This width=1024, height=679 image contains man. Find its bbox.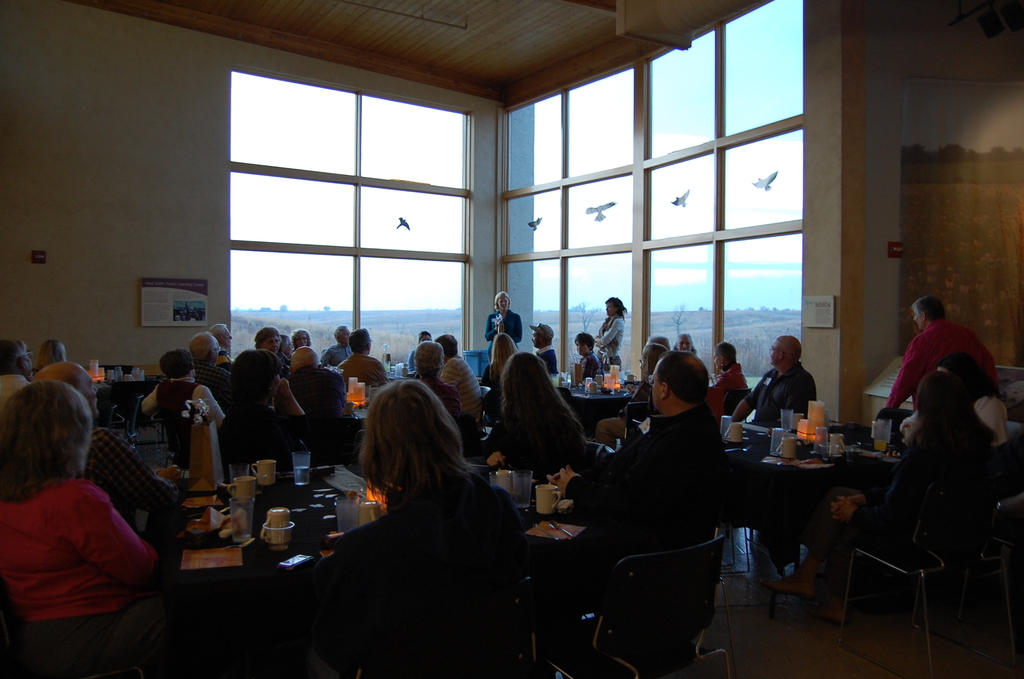
335,327,390,388.
